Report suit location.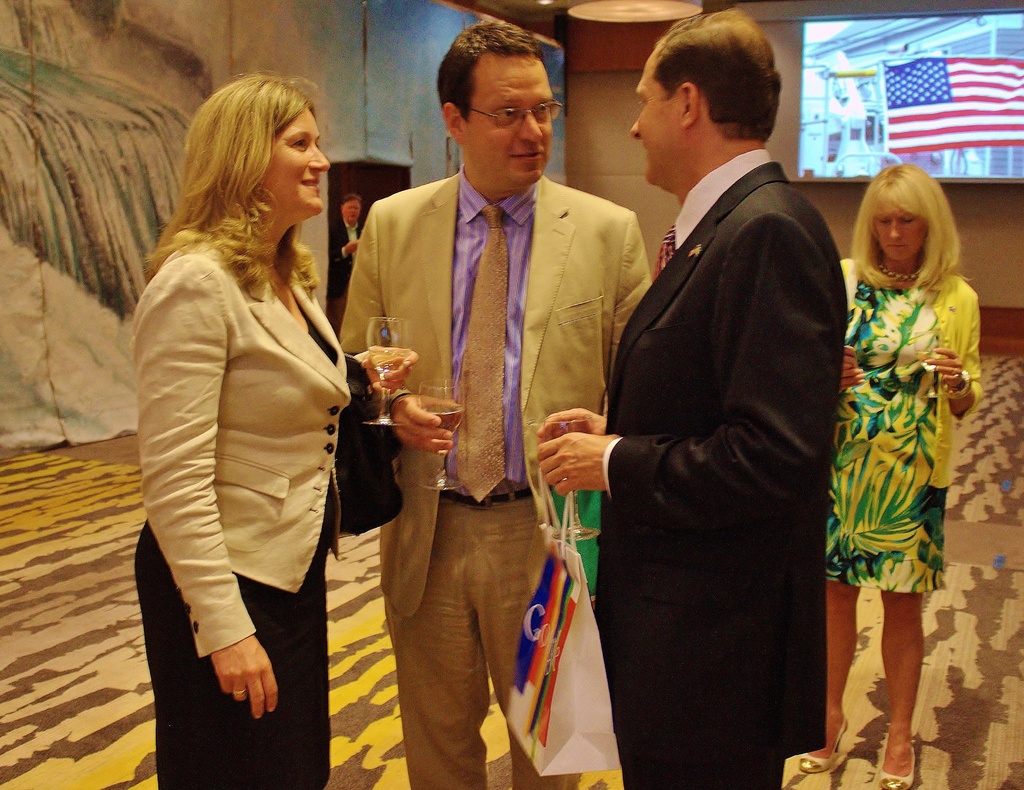
Report: {"x1": 127, "y1": 239, "x2": 363, "y2": 660}.
